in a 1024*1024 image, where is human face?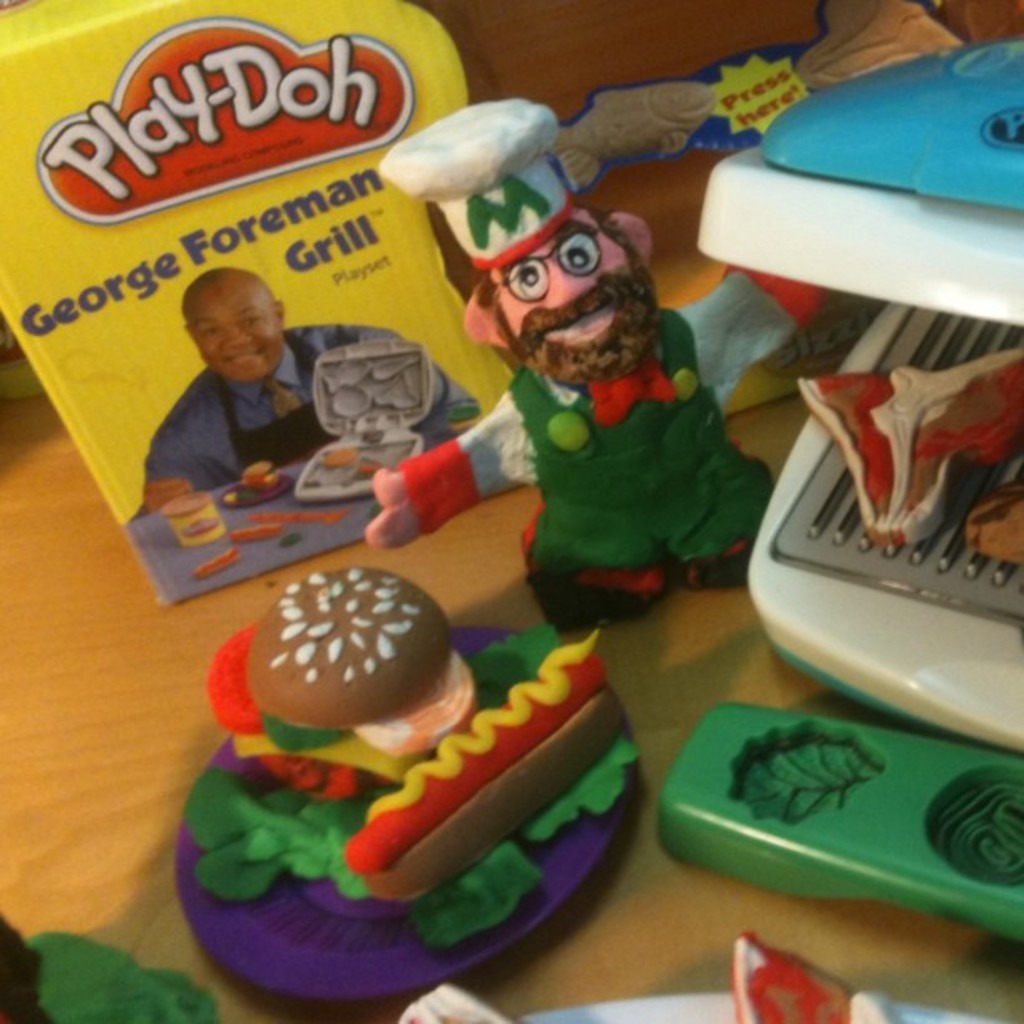
pyautogui.locateOnScreen(490, 207, 639, 385).
